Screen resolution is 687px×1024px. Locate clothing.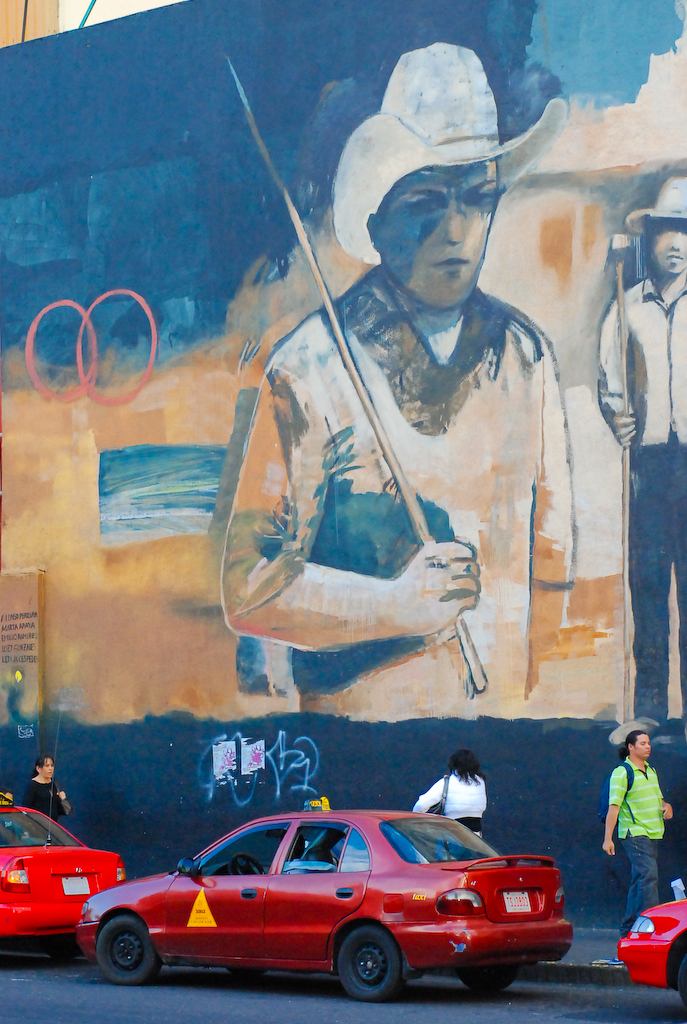
[x1=416, y1=771, x2=490, y2=837].
